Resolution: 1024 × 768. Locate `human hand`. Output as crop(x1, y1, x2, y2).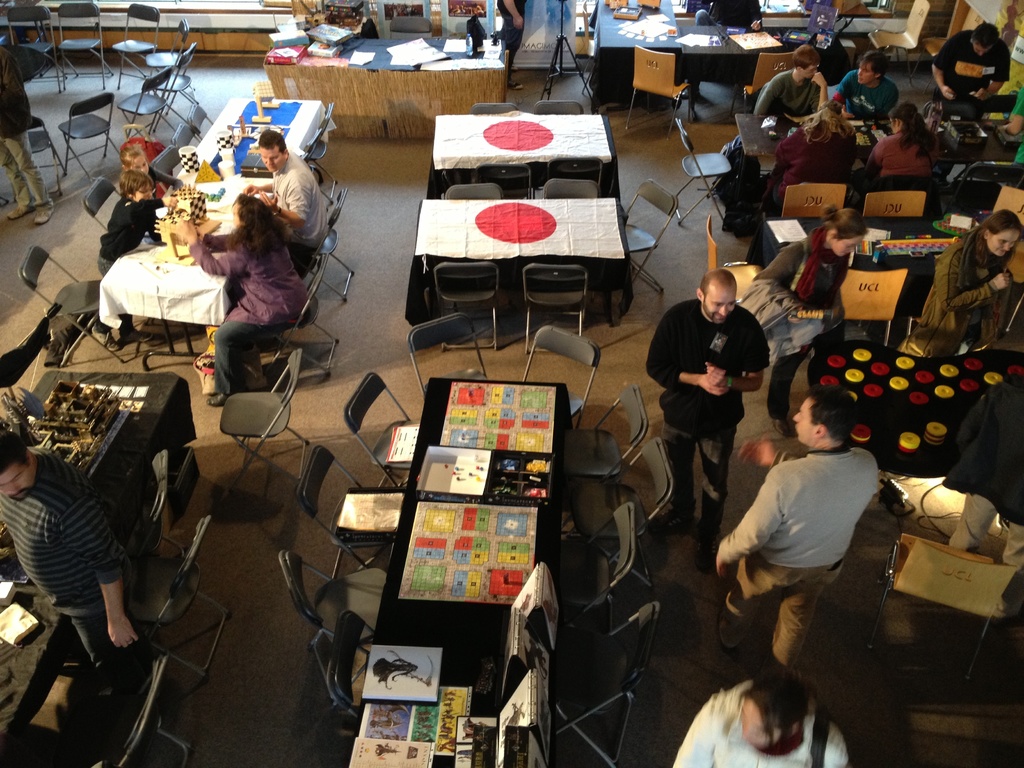
crop(161, 196, 178, 206).
